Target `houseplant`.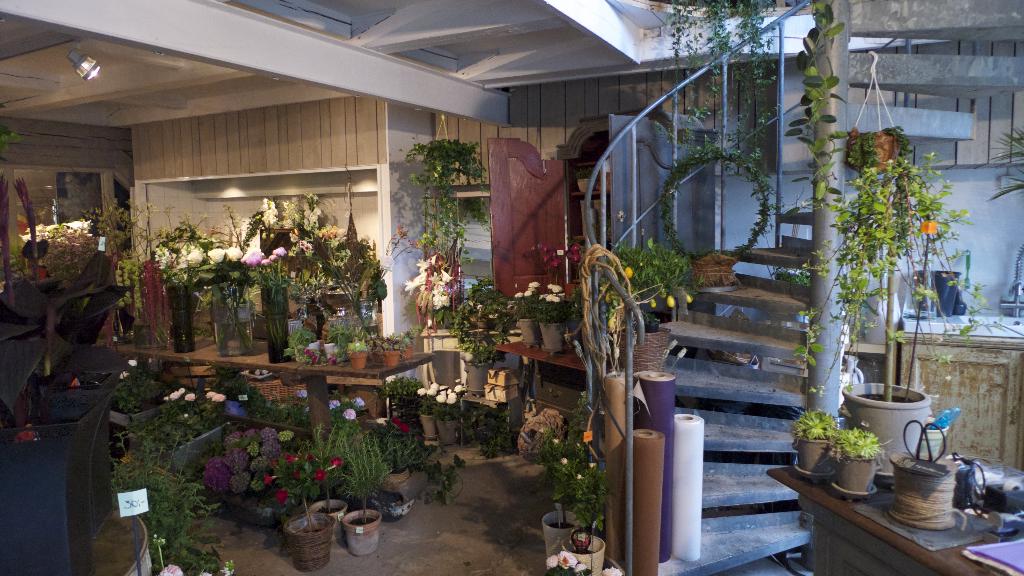
Target region: locate(433, 381, 467, 446).
